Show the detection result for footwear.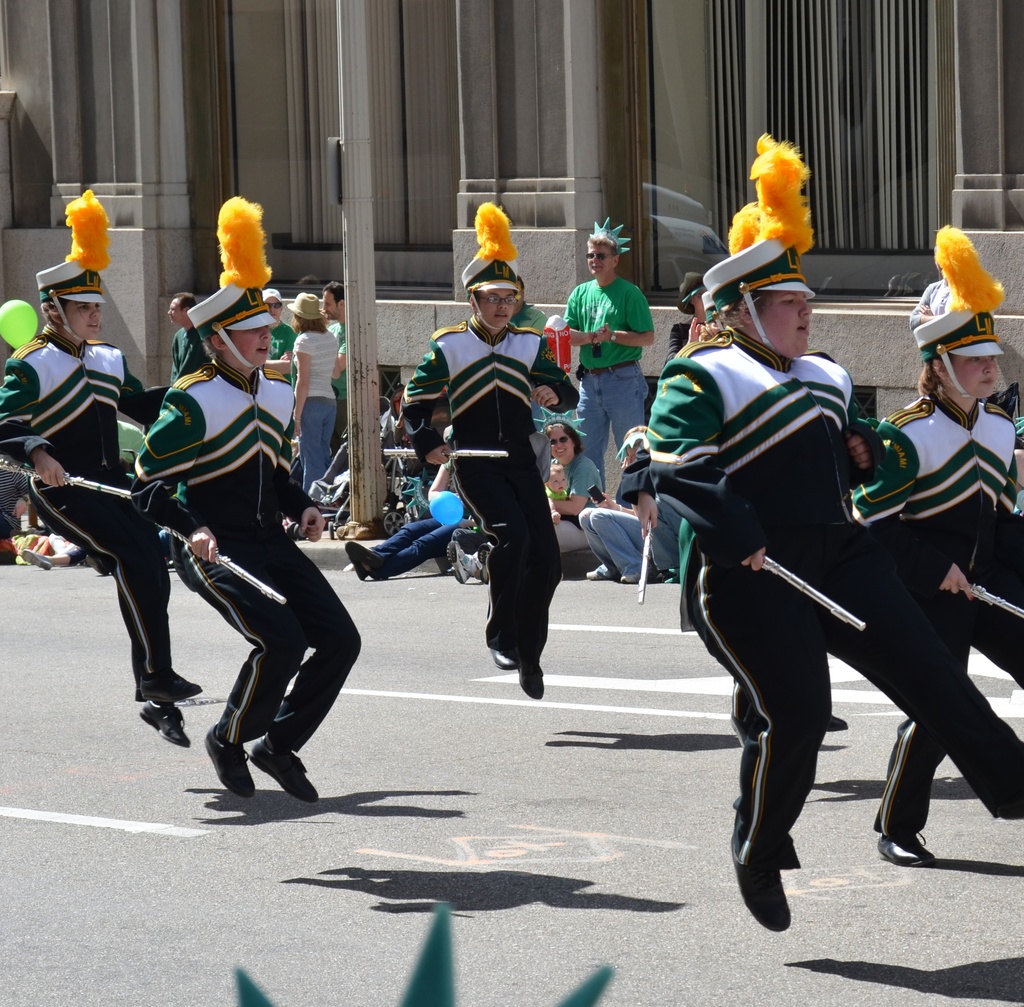
bbox=(619, 565, 656, 591).
